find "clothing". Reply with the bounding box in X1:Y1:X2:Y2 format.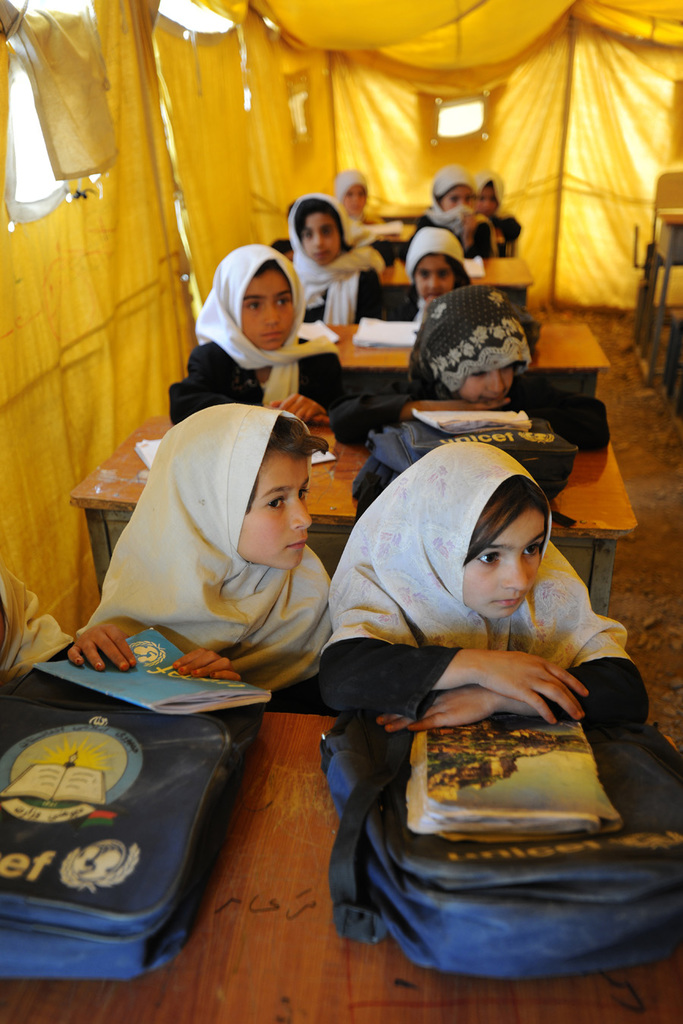
77:404:335:716.
